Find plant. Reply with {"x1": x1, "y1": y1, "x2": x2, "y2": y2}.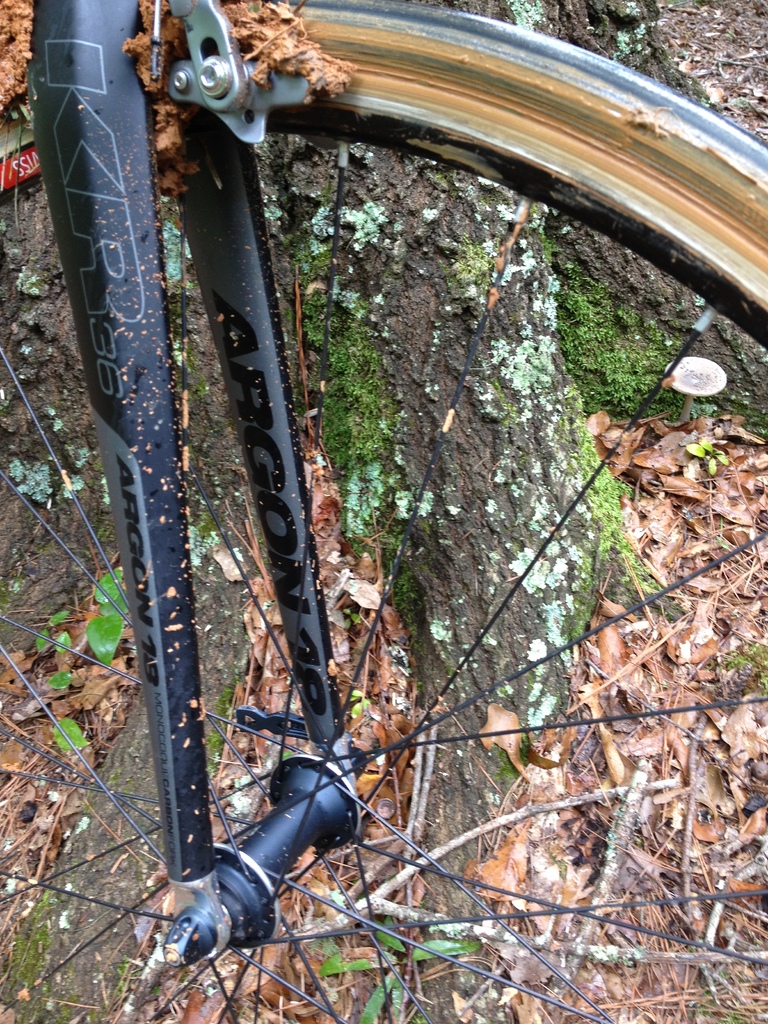
{"x1": 37, "y1": 609, "x2": 70, "y2": 655}.
